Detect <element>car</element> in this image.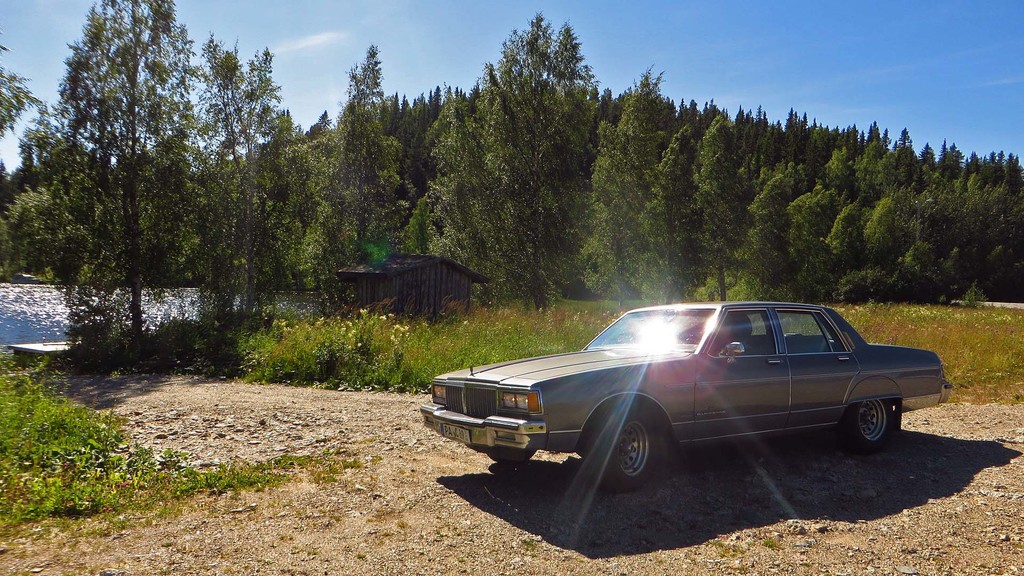
Detection: box(418, 295, 950, 492).
